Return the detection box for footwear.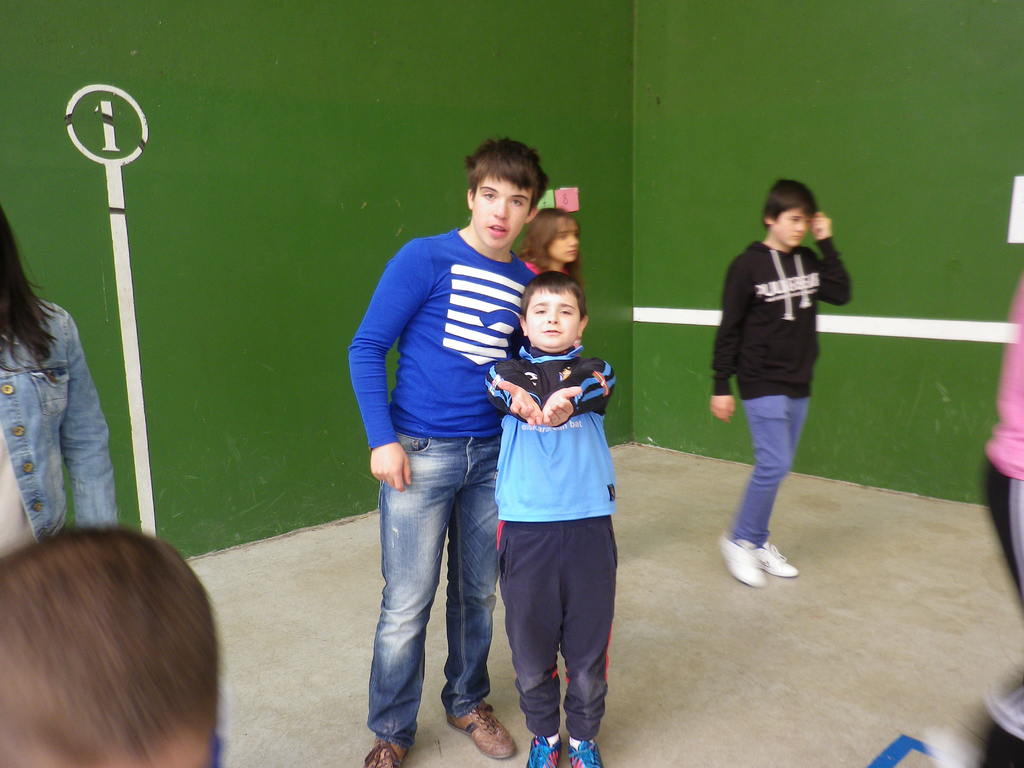
box(755, 541, 802, 579).
